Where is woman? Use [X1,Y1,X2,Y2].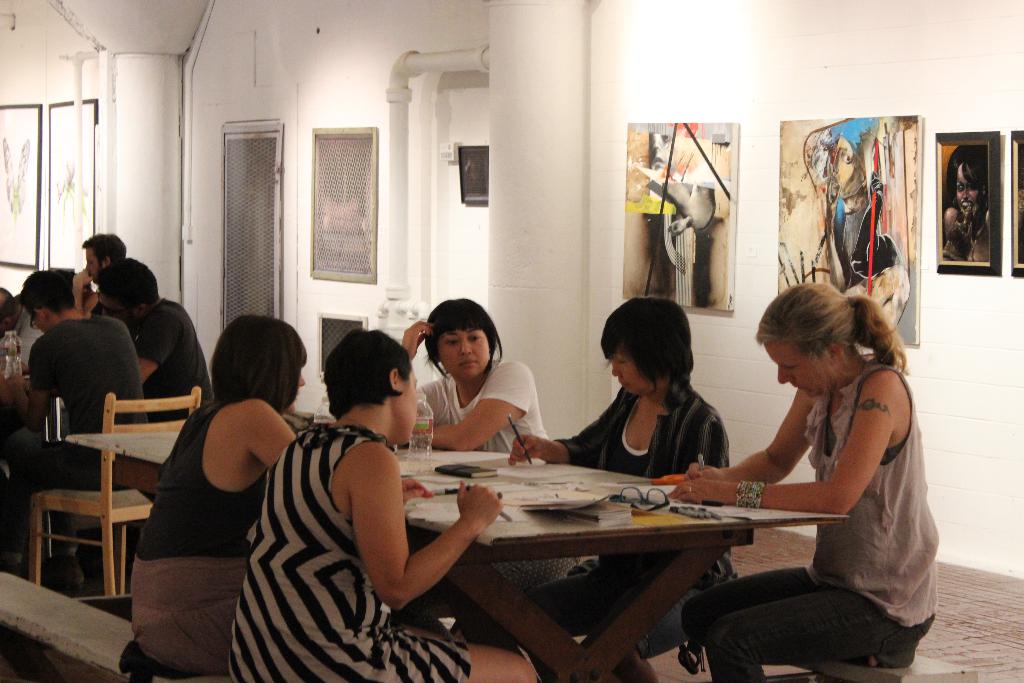
[230,329,541,682].
